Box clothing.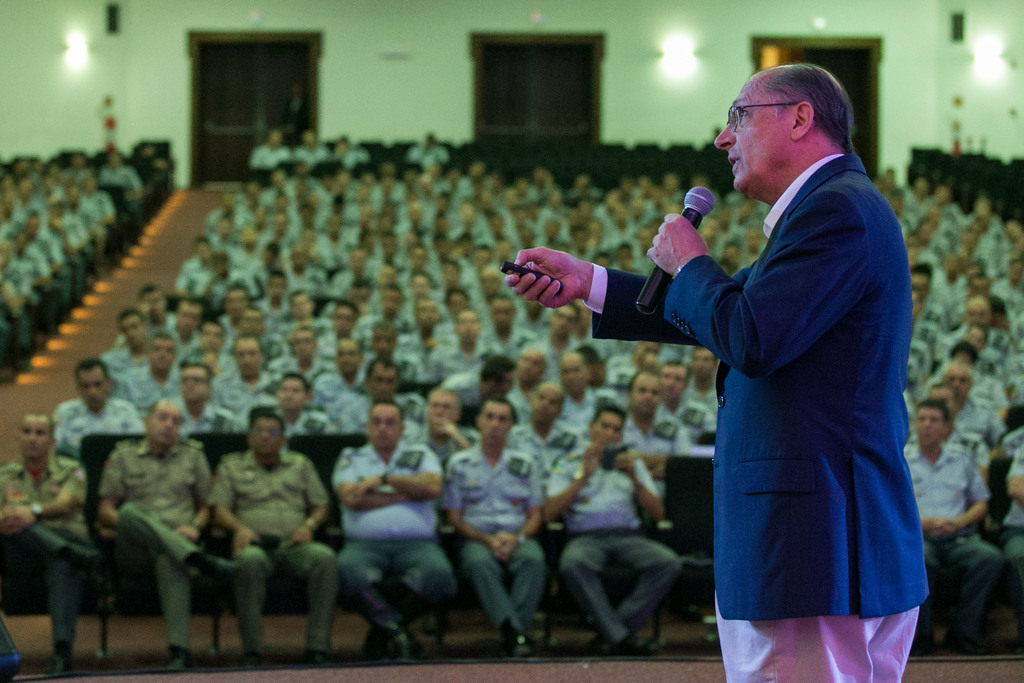
l=345, t=440, r=438, b=643.
